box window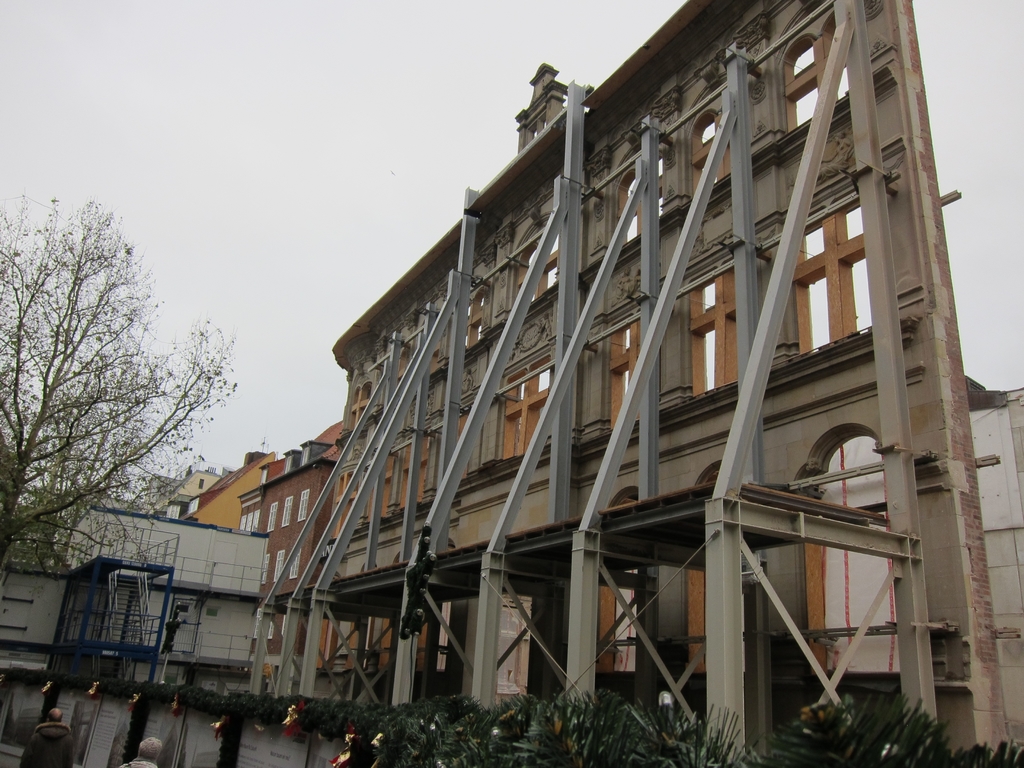
(left=300, top=494, right=311, bottom=523)
